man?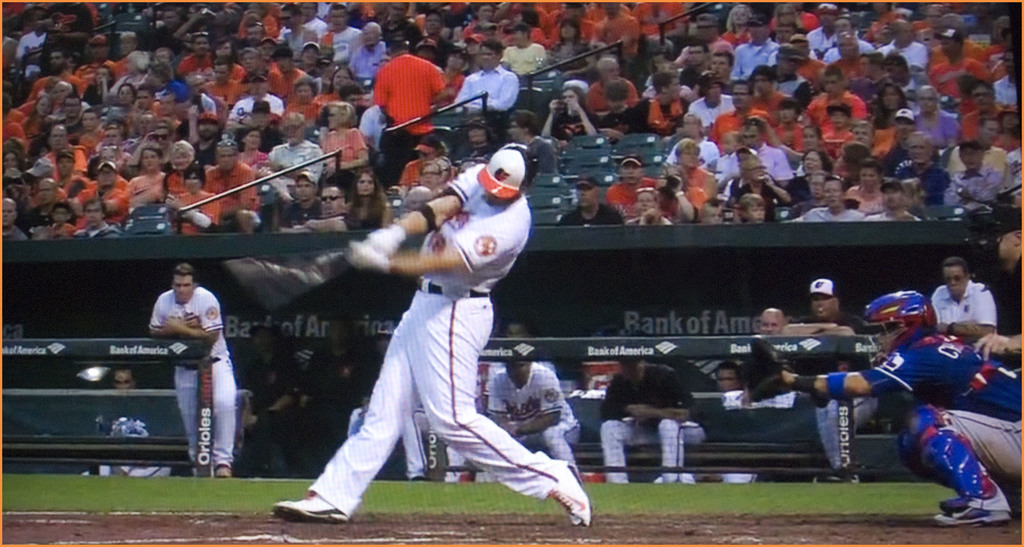
x1=757 y1=62 x2=792 y2=118
